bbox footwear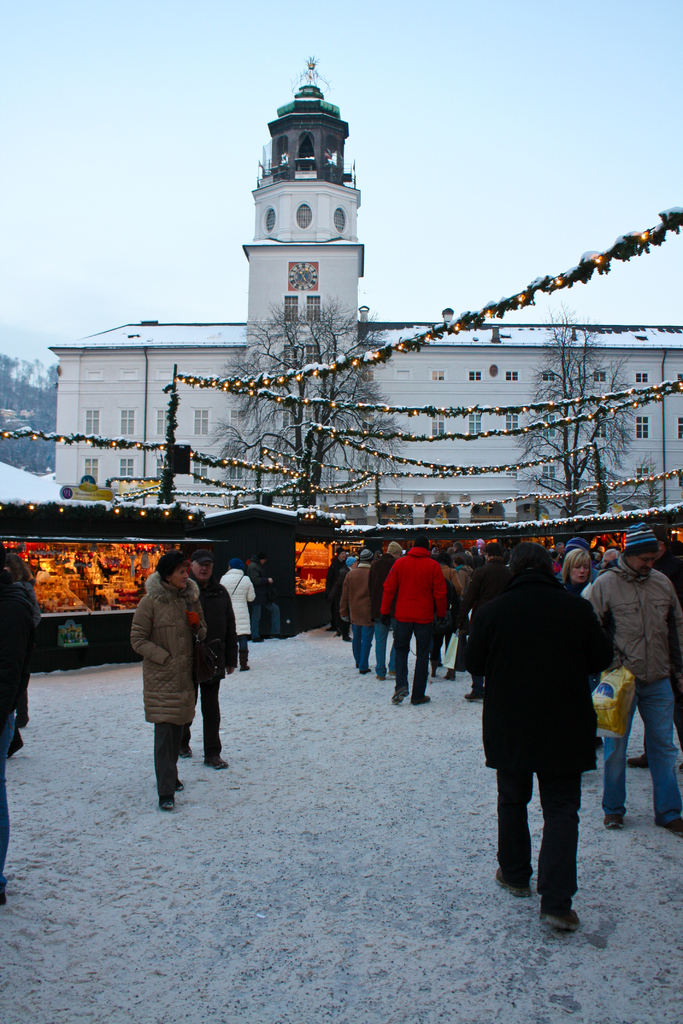
detection(203, 758, 227, 771)
